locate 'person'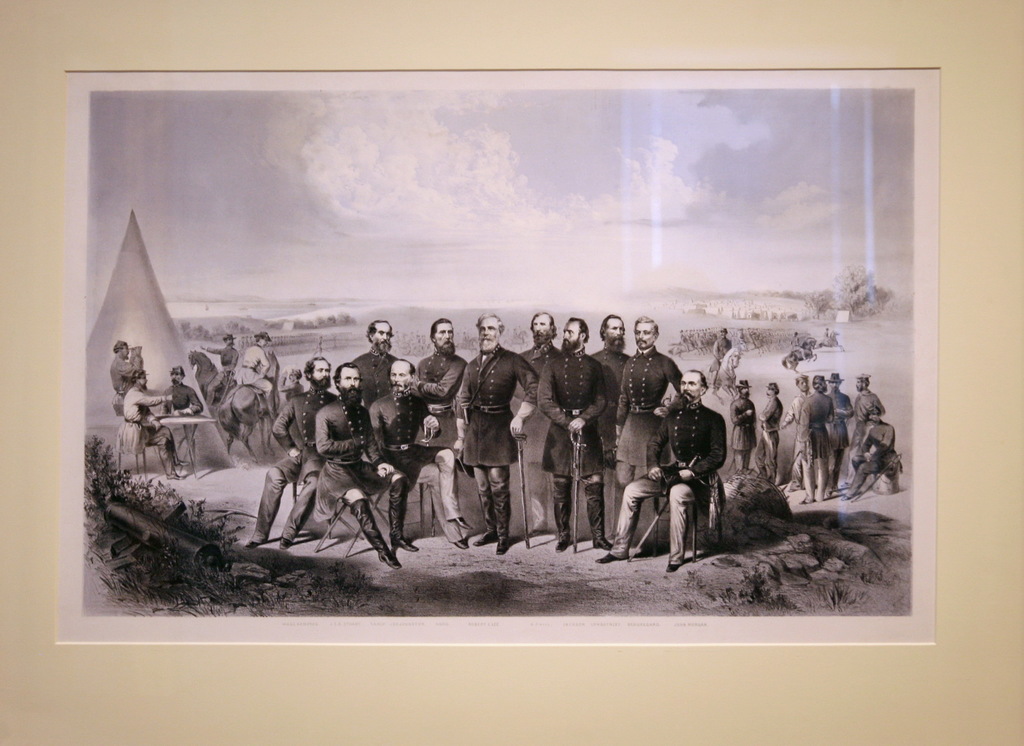
(537,309,607,546)
